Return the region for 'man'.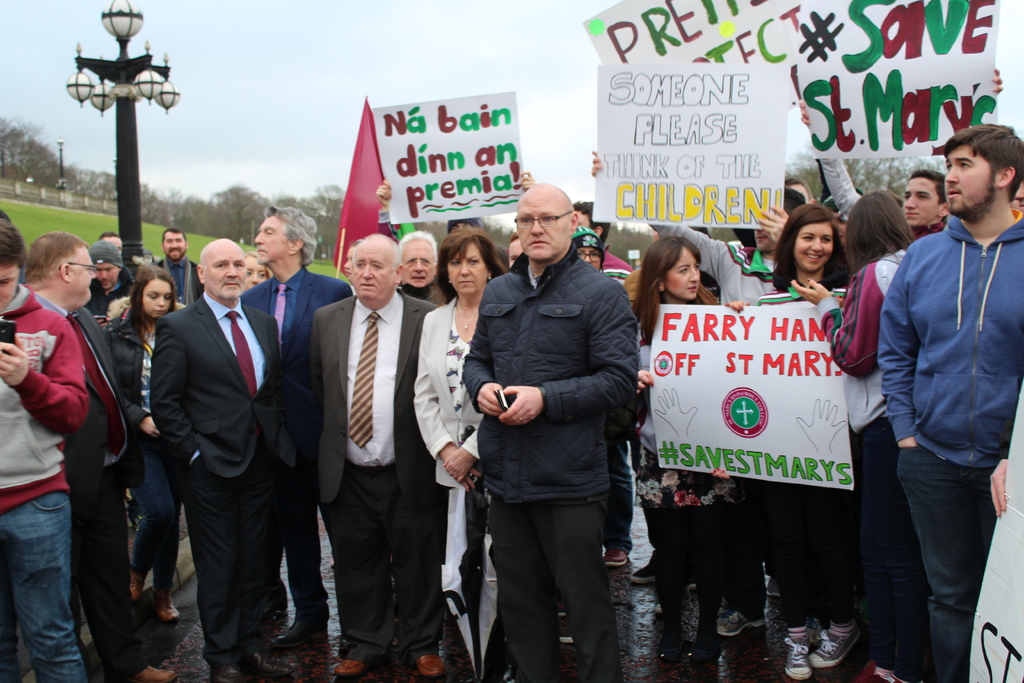
box(877, 127, 1023, 682).
